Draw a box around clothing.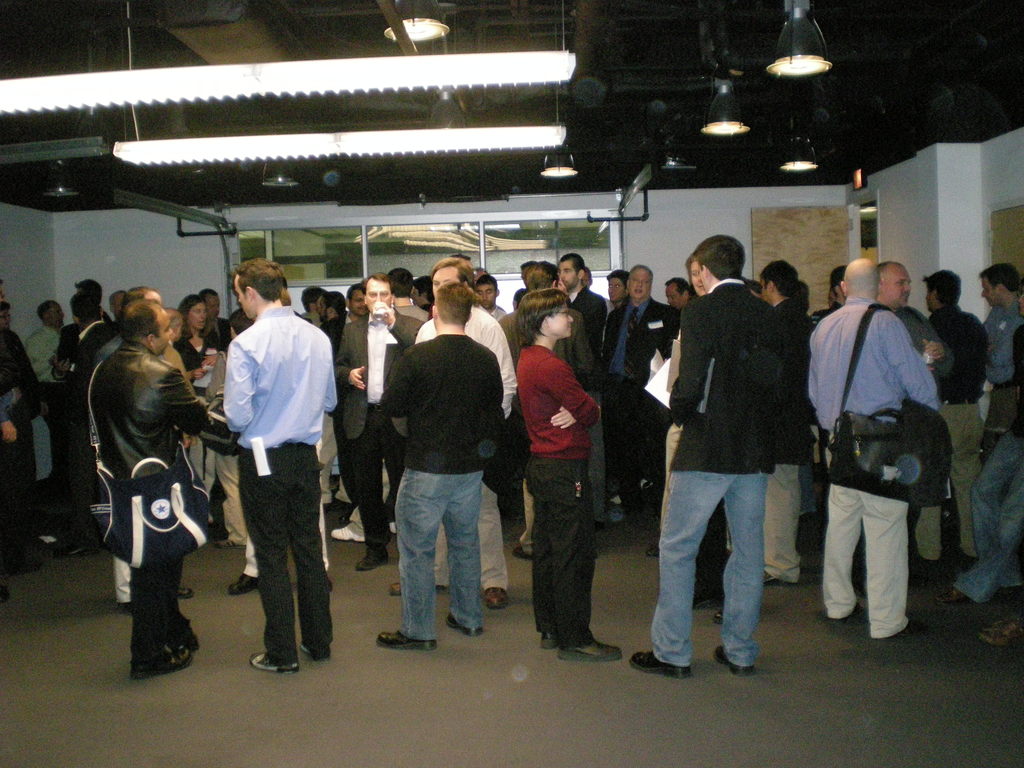
[0,316,37,572].
